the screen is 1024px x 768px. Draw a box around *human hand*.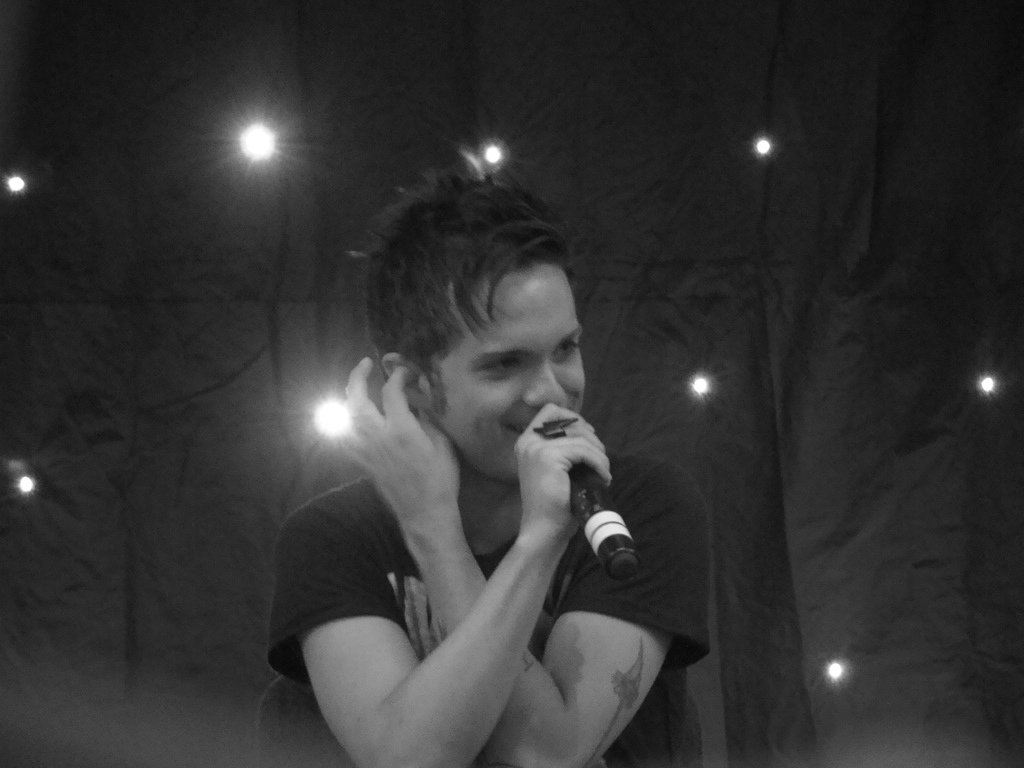
box=[509, 422, 616, 545].
